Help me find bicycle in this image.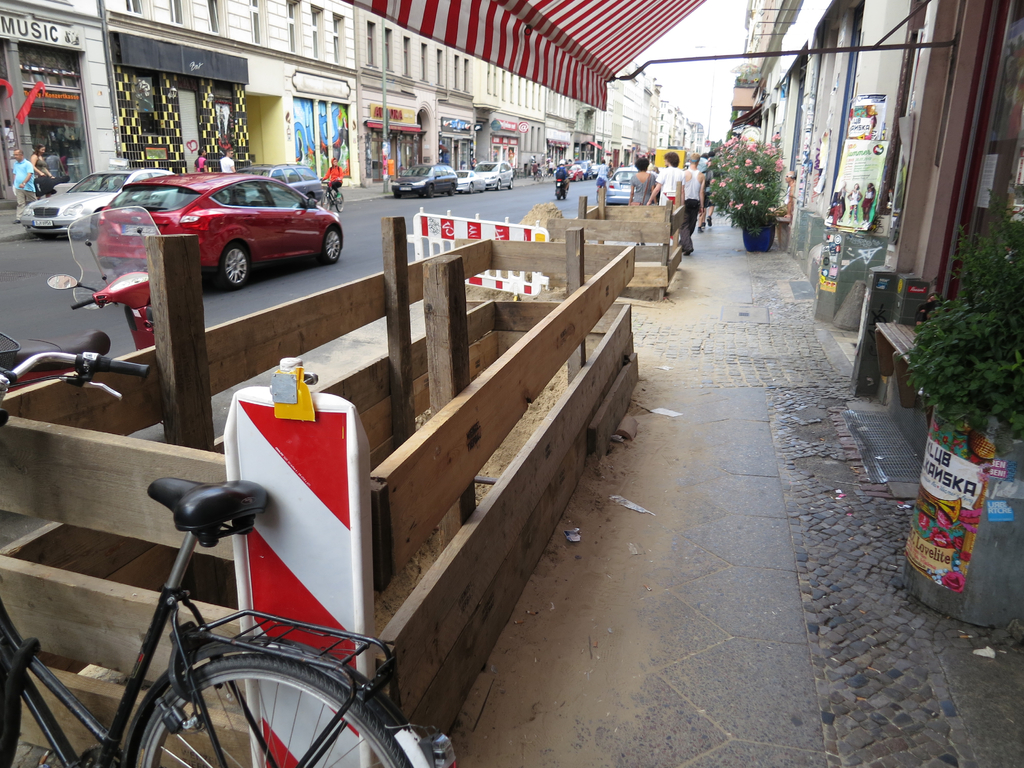
Found it: 20,443,431,758.
